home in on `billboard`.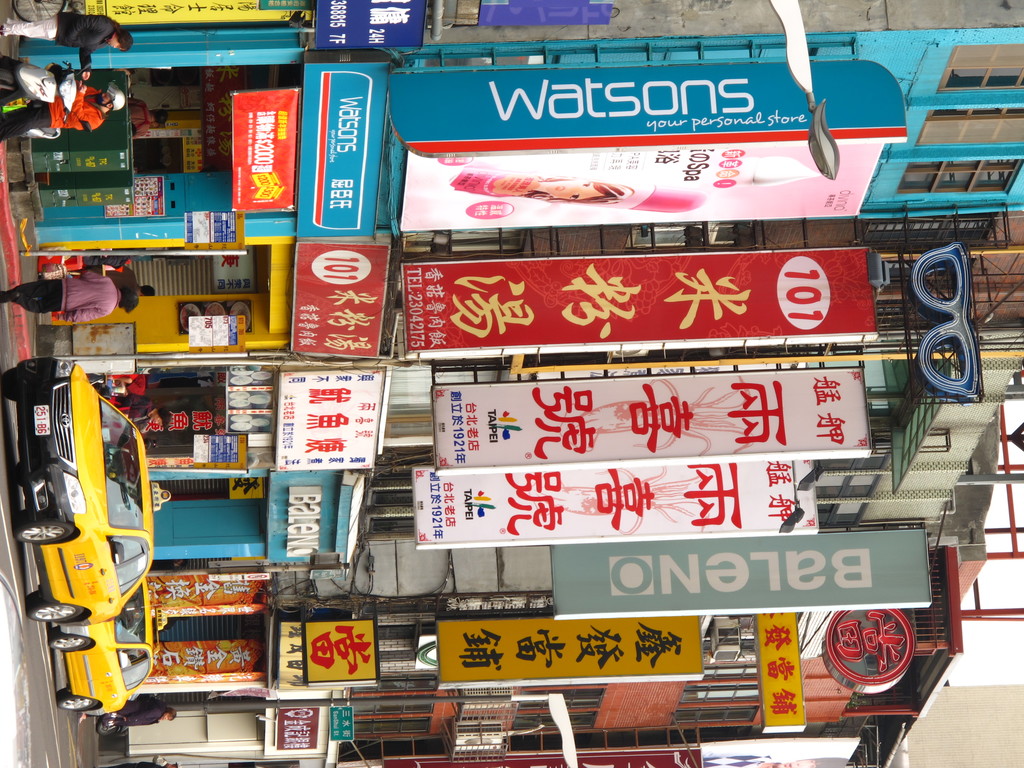
Homed in at region(399, 245, 870, 342).
